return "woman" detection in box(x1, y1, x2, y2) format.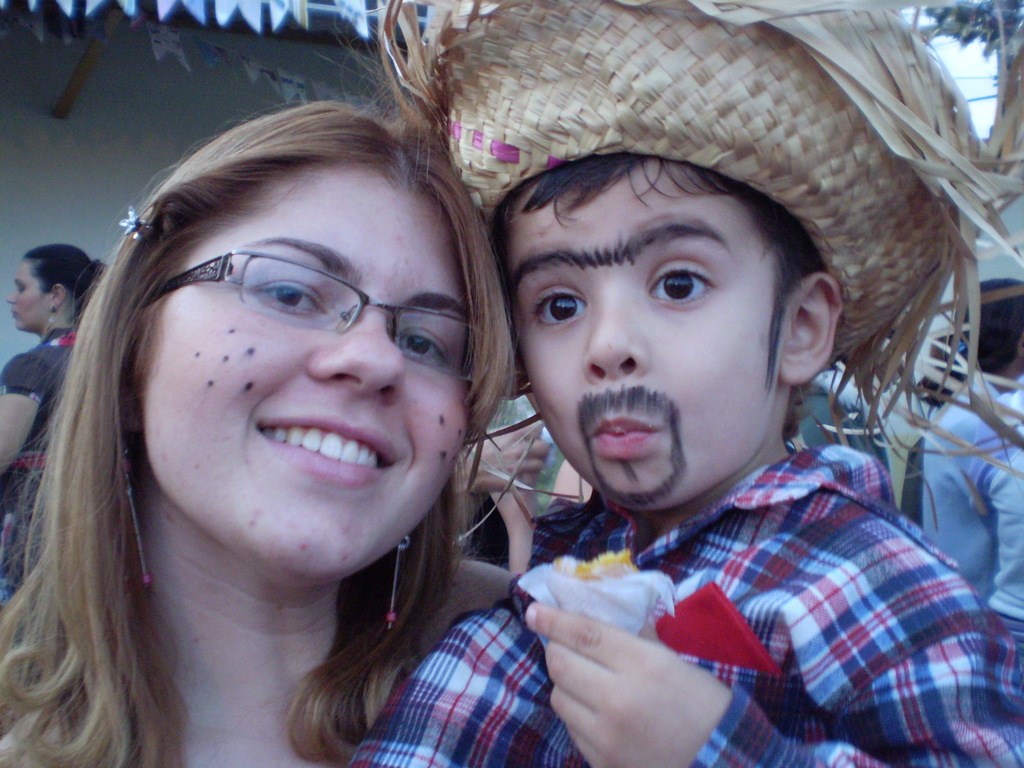
box(0, 244, 117, 620).
